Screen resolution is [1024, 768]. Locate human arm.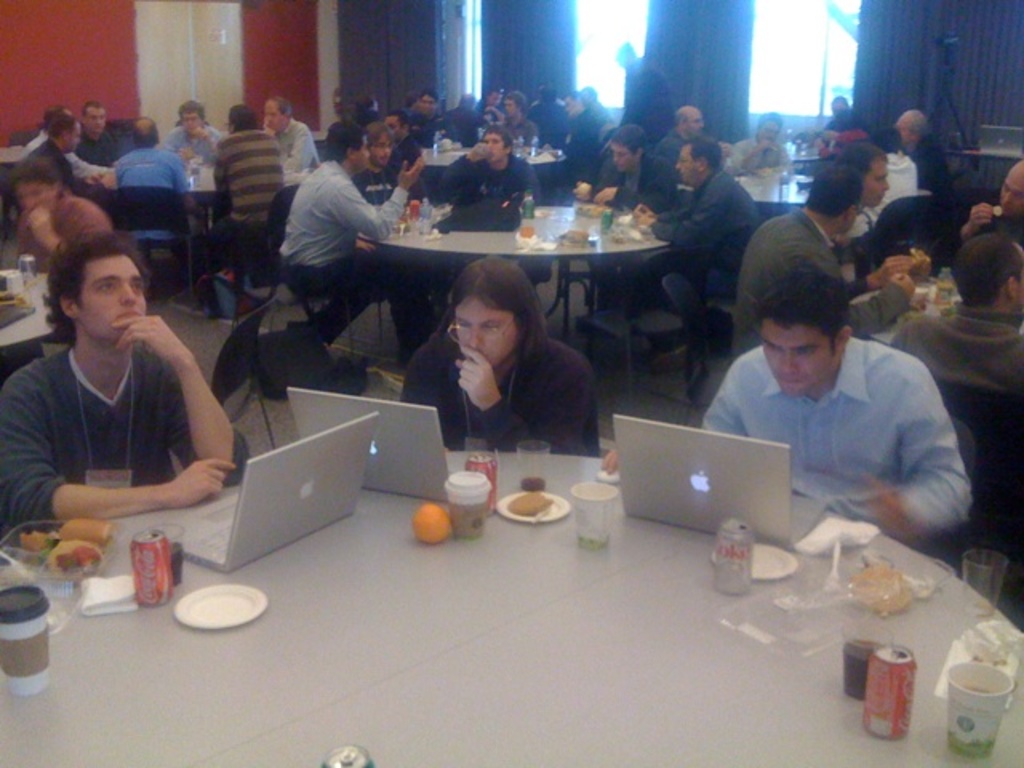
region(62, 157, 118, 178).
